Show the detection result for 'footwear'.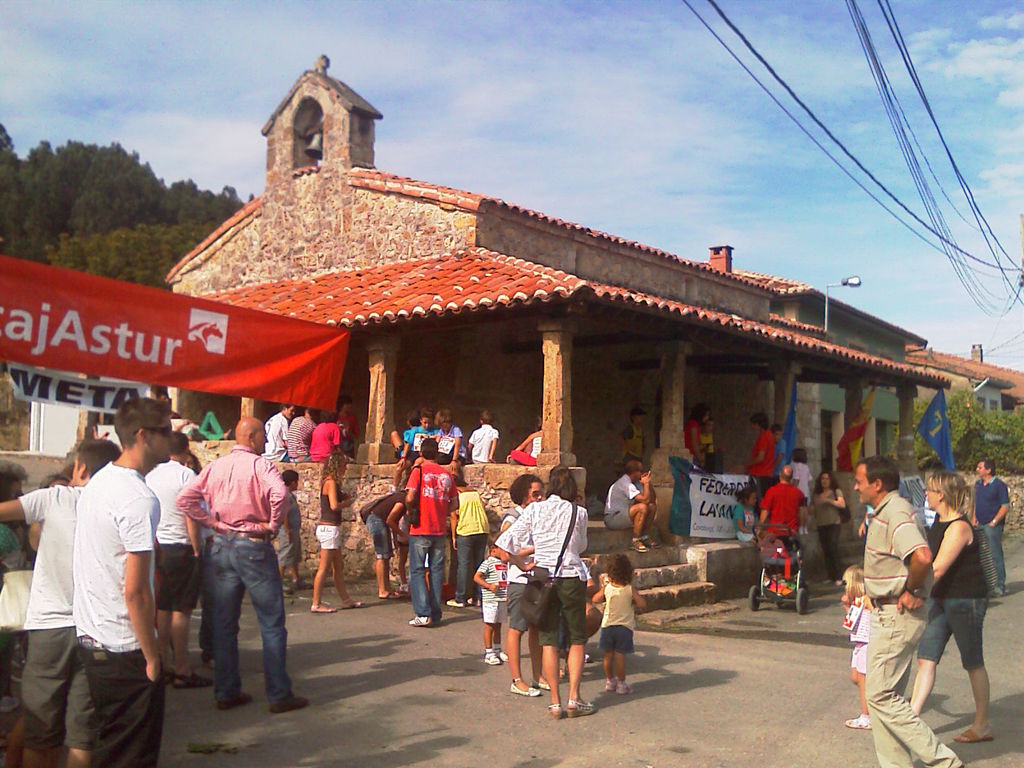
box=[483, 651, 500, 666].
